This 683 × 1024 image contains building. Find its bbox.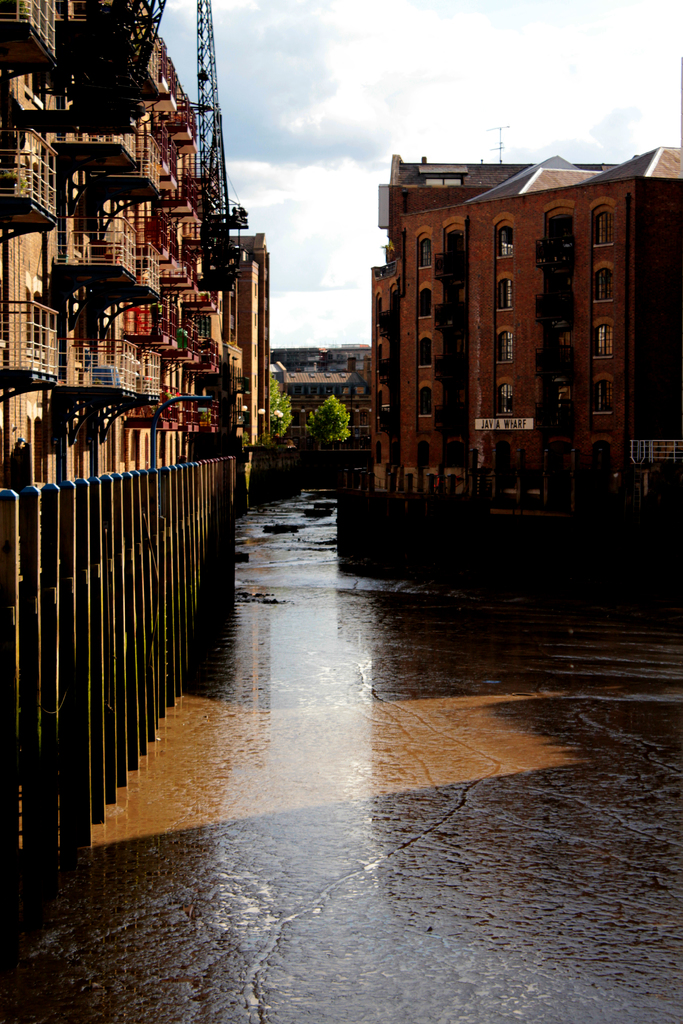
l=357, t=140, r=682, b=532.
